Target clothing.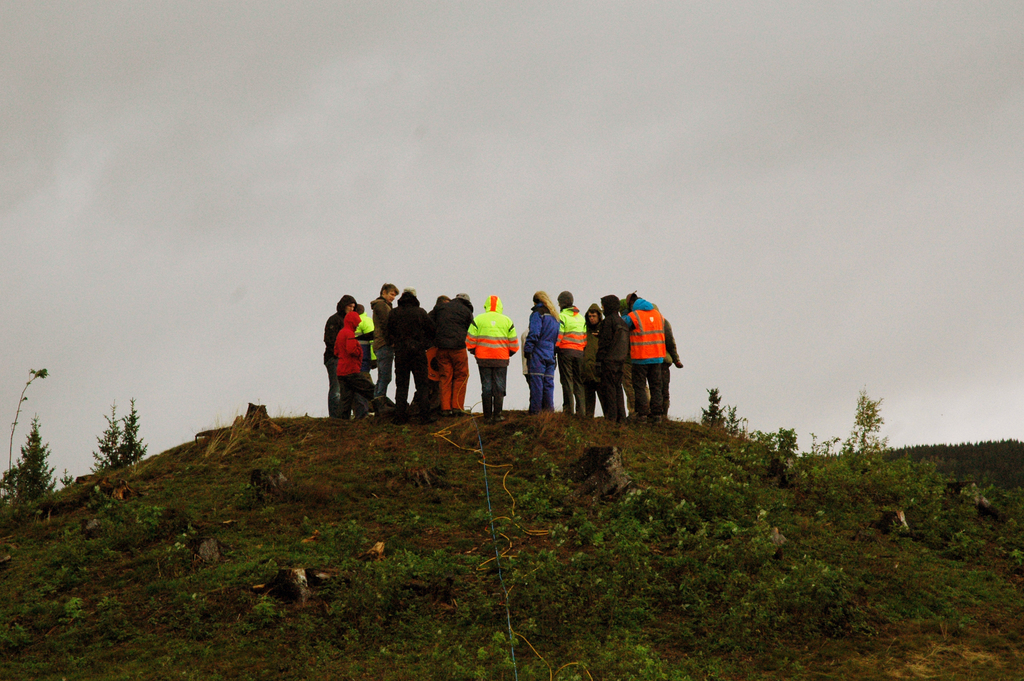
Target region: left=621, top=313, right=631, bottom=413.
